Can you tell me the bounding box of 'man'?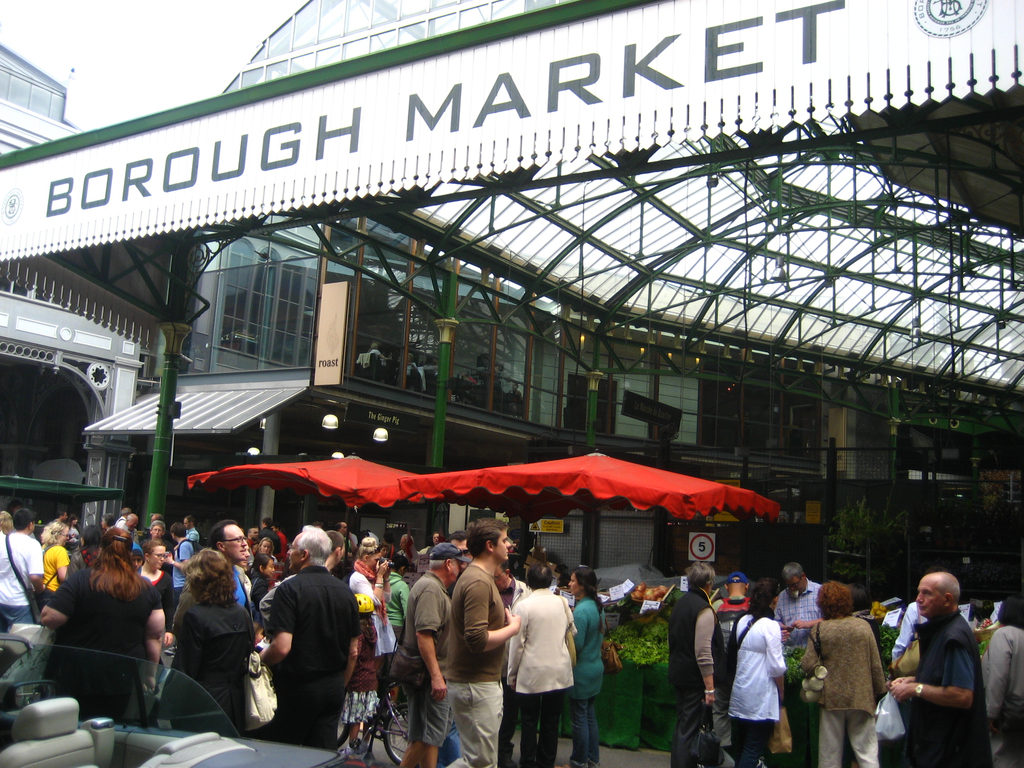
(x1=390, y1=541, x2=468, y2=767).
